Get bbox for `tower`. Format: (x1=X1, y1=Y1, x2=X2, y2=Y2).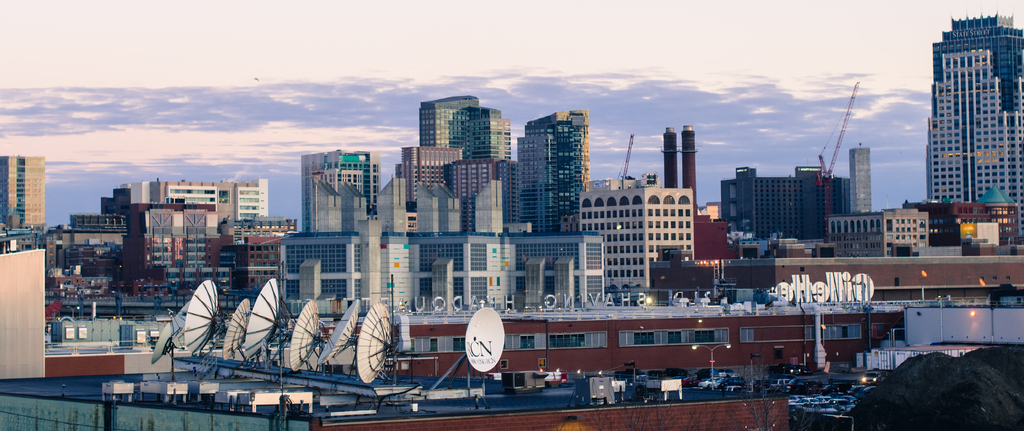
(x1=420, y1=95, x2=481, y2=154).
